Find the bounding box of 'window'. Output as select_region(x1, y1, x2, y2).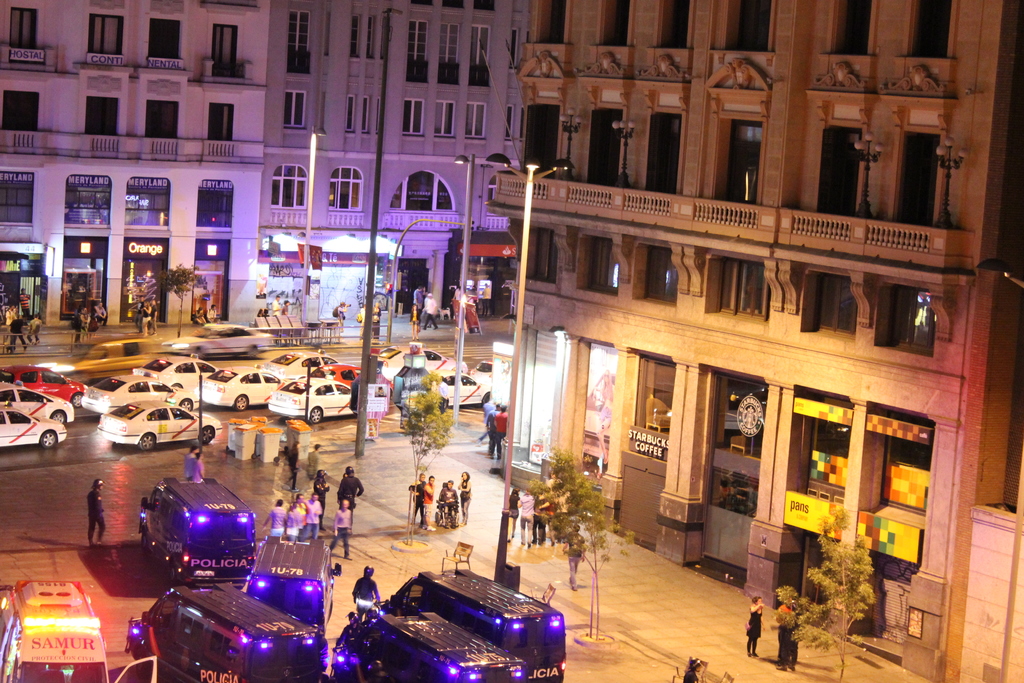
select_region(641, 247, 674, 306).
